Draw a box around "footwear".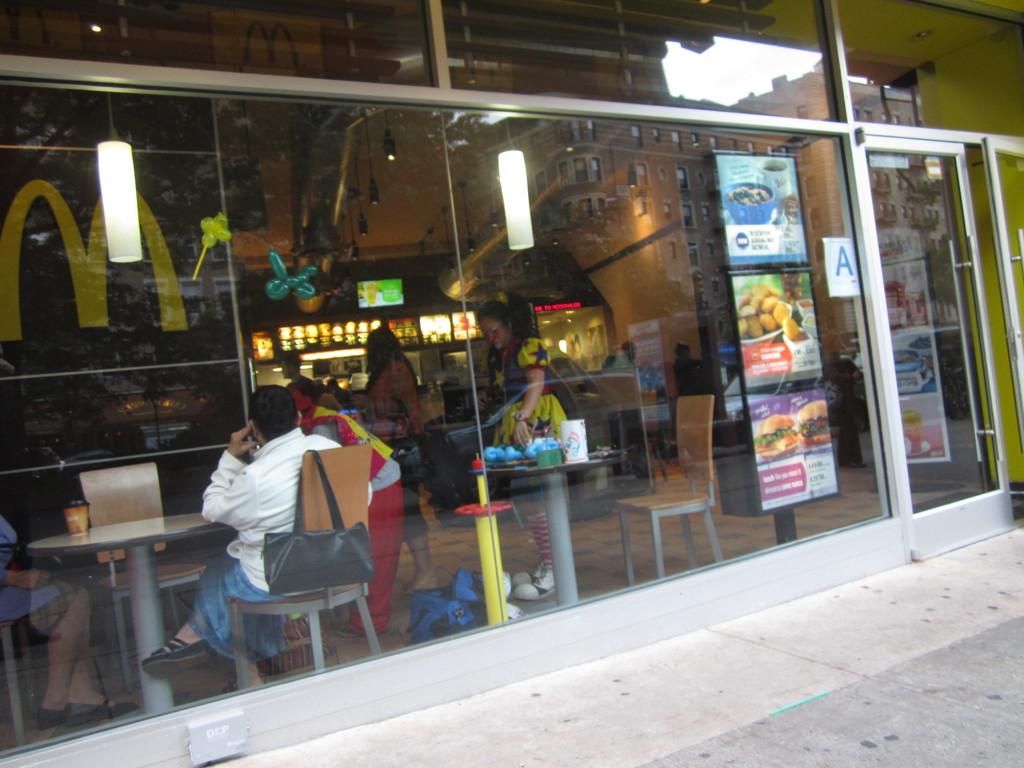
x1=332, y1=620, x2=360, y2=636.
